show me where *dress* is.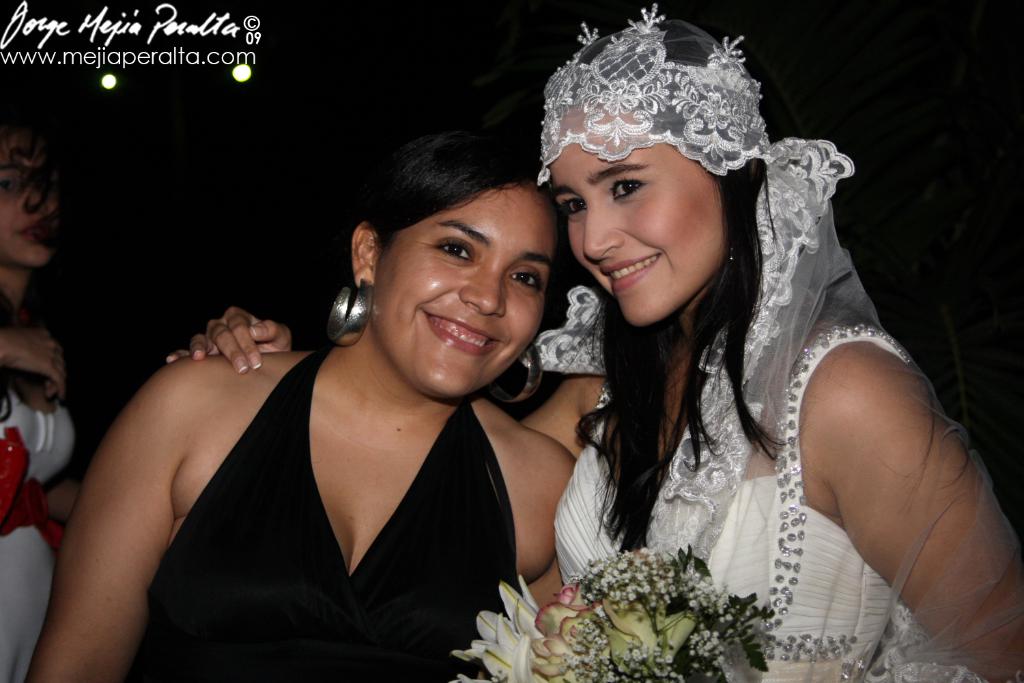
*dress* is at region(147, 345, 515, 682).
